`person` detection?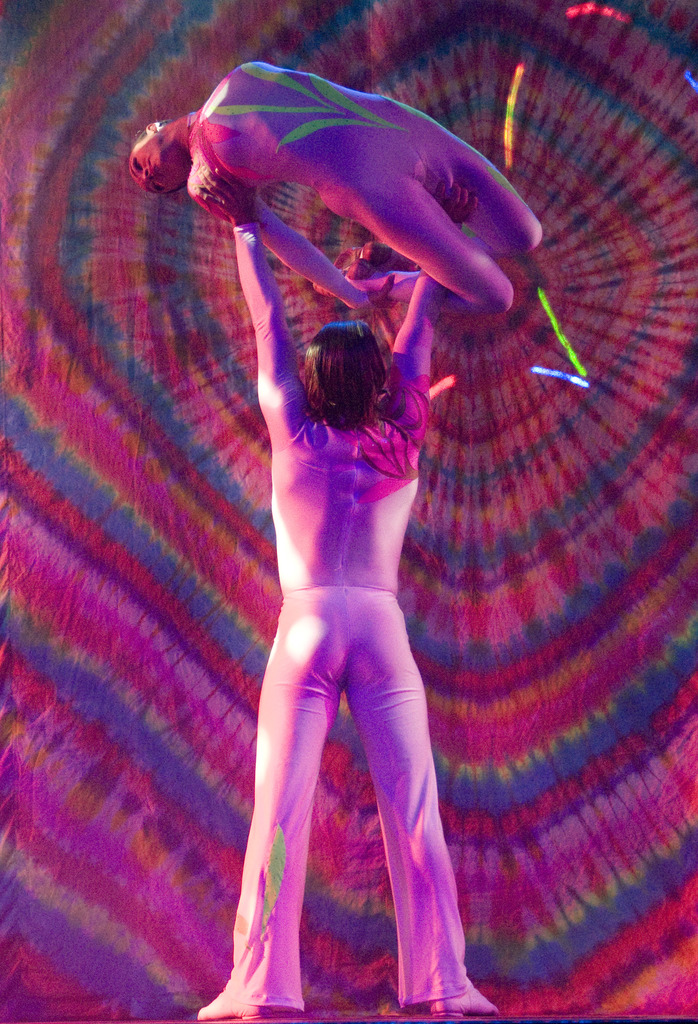
box(126, 52, 548, 314)
